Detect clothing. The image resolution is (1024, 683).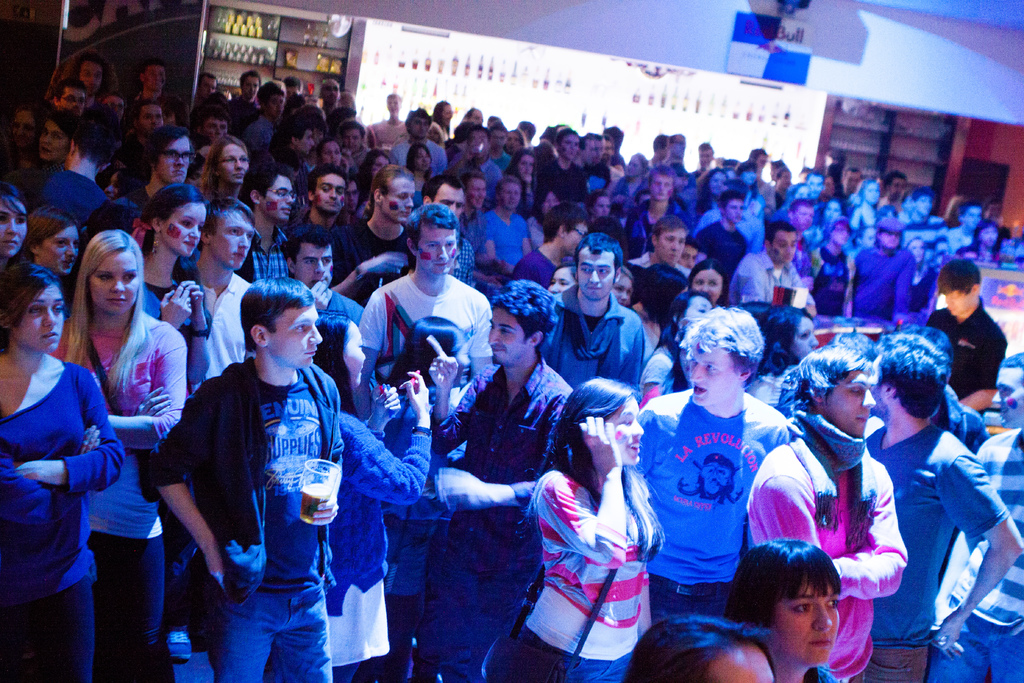
region(865, 636, 940, 678).
